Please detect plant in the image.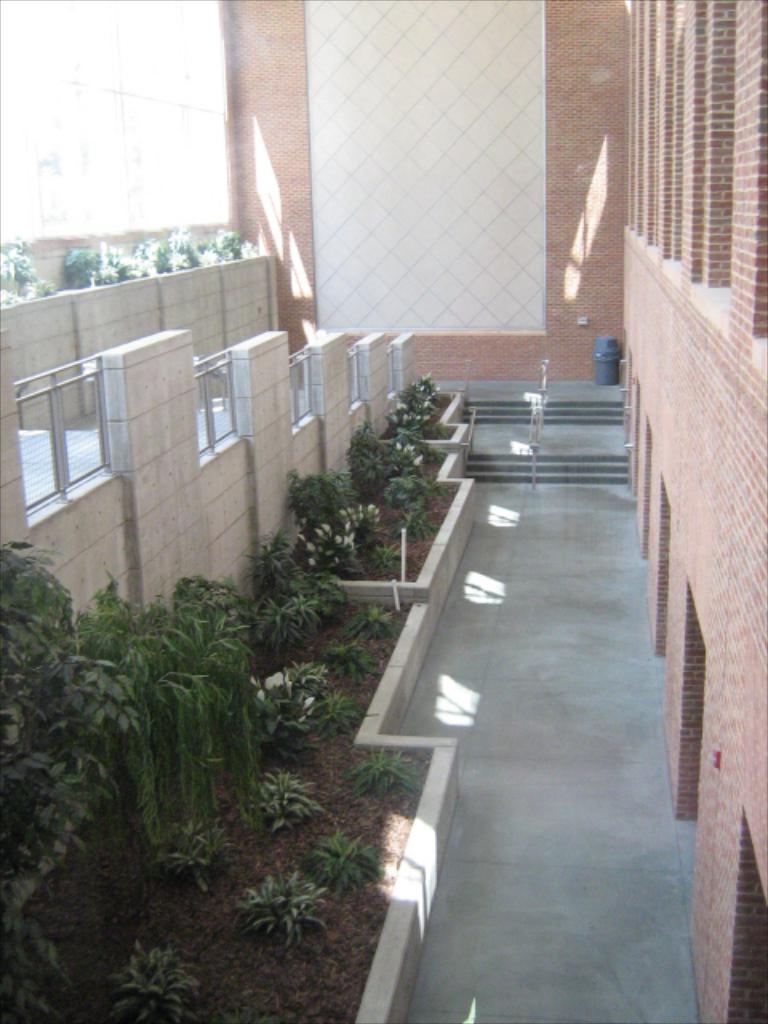
rect(160, 822, 238, 890).
